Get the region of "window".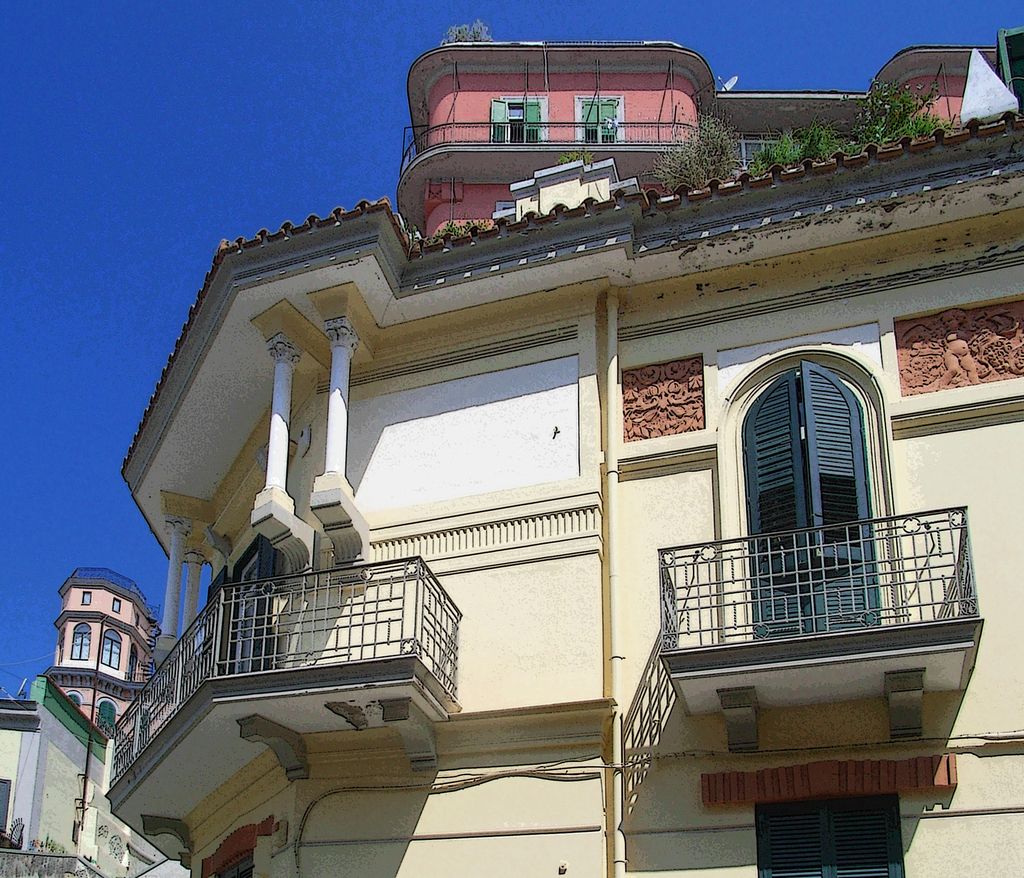
<region>97, 631, 116, 673</region>.
